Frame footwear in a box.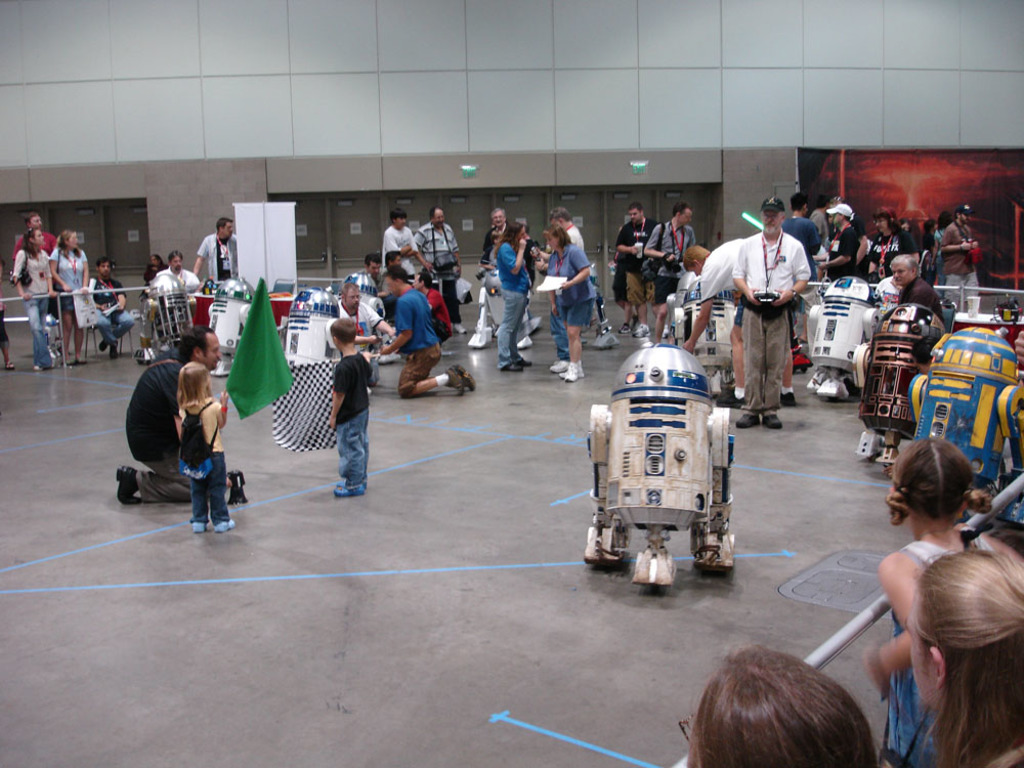
bbox=[631, 321, 652, 334].
